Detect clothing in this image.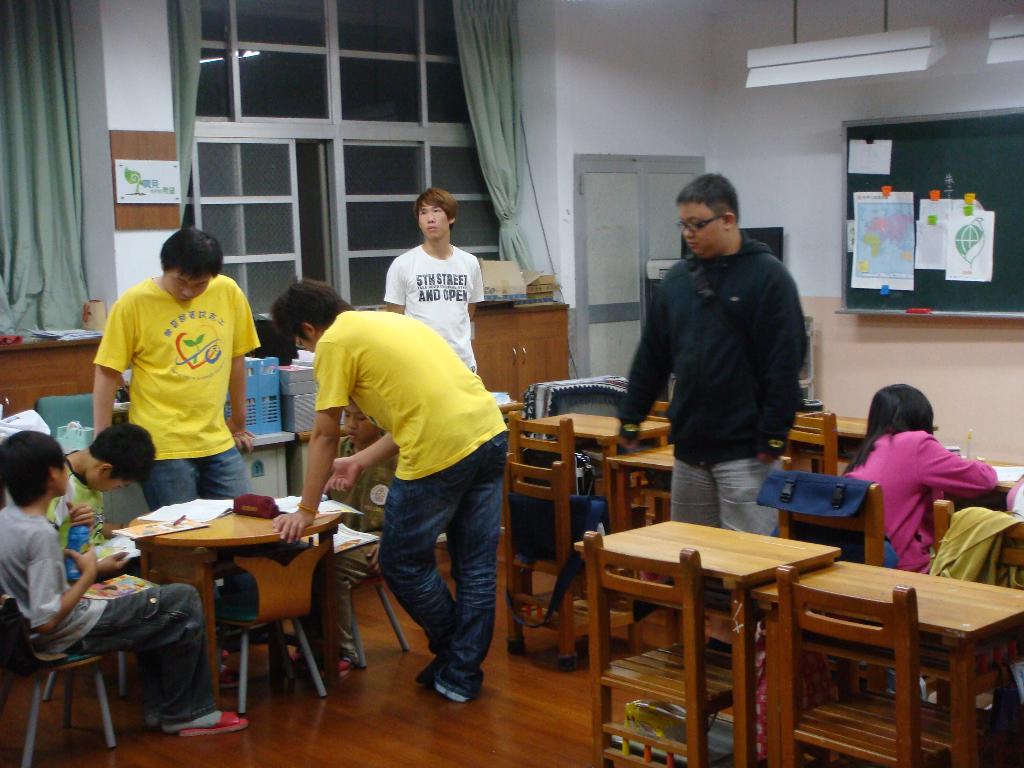
Detection: BBox(317, 435, 401, 665).
